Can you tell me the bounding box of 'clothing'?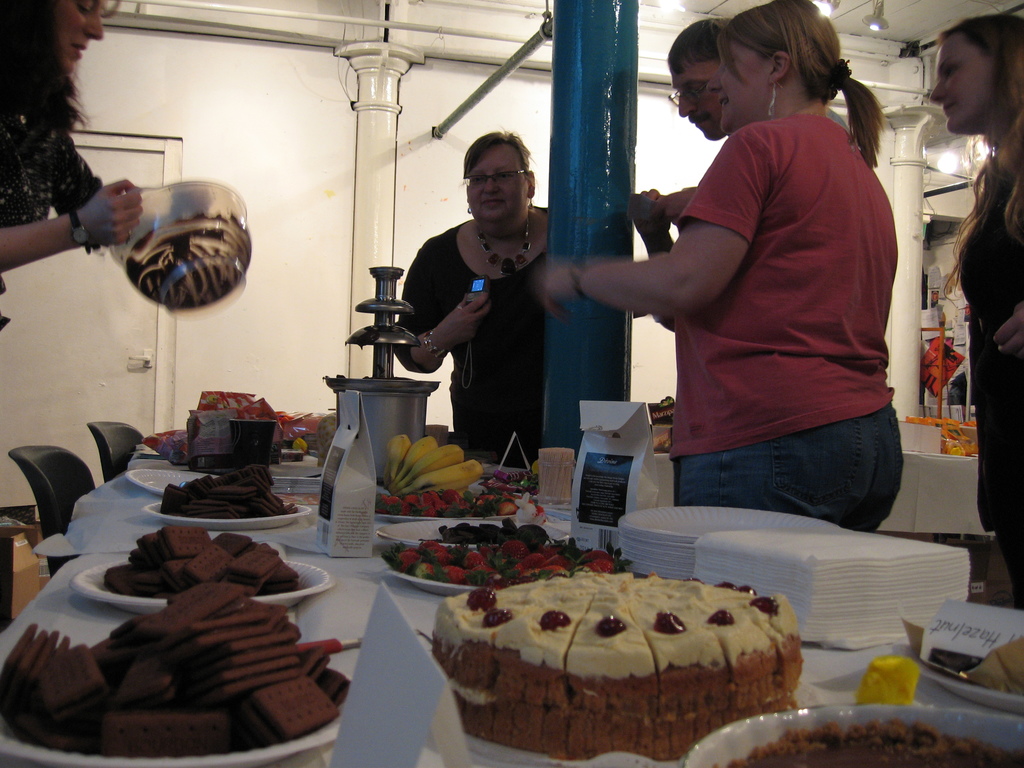
crop(393, 205, 572, 460).
